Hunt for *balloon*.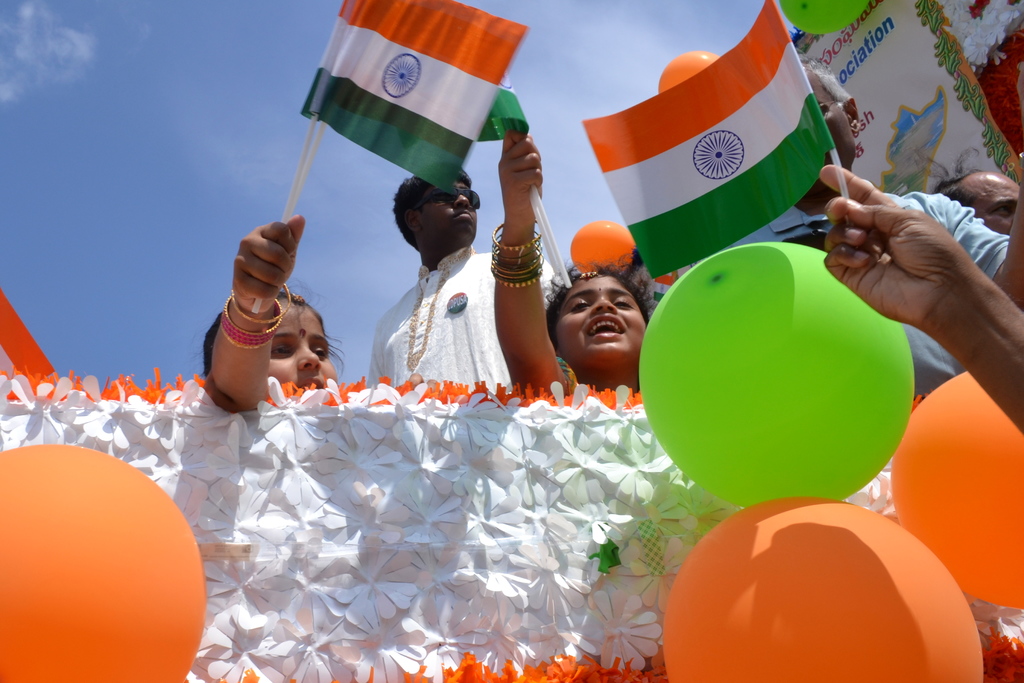
Hunted down at (x1=0, y1=444, x2=204, y2=682).
